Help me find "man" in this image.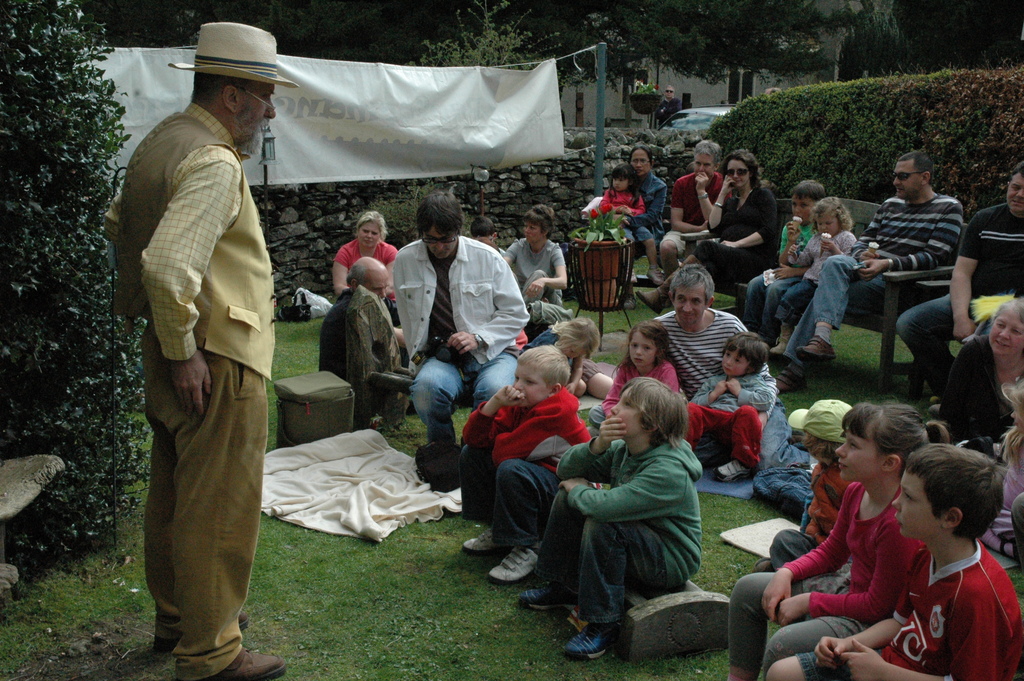
Found it: 113/22/300/643.
